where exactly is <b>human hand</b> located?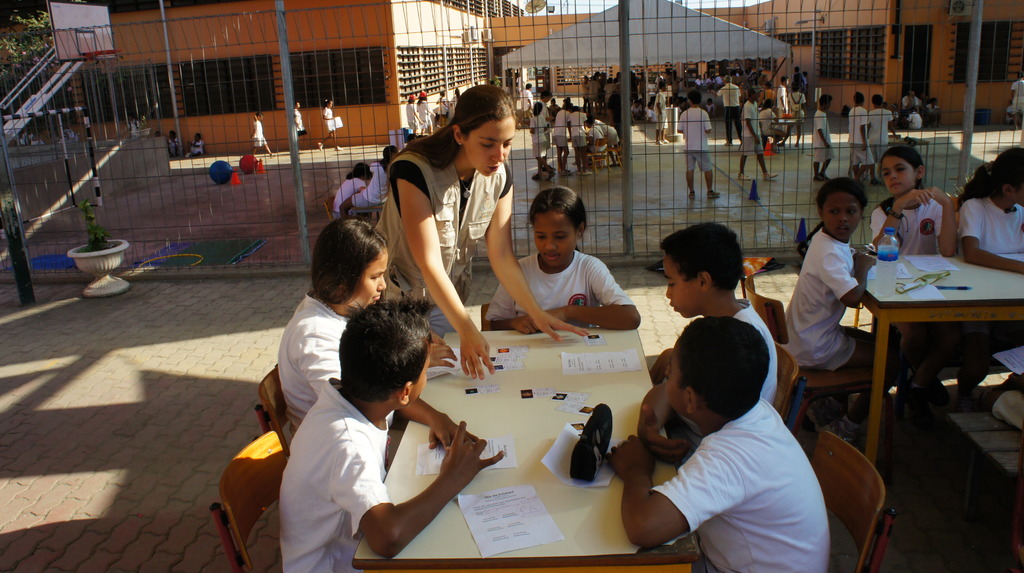
Its bounding box is [x1=893, y1=188, x2=933, y2=207].
